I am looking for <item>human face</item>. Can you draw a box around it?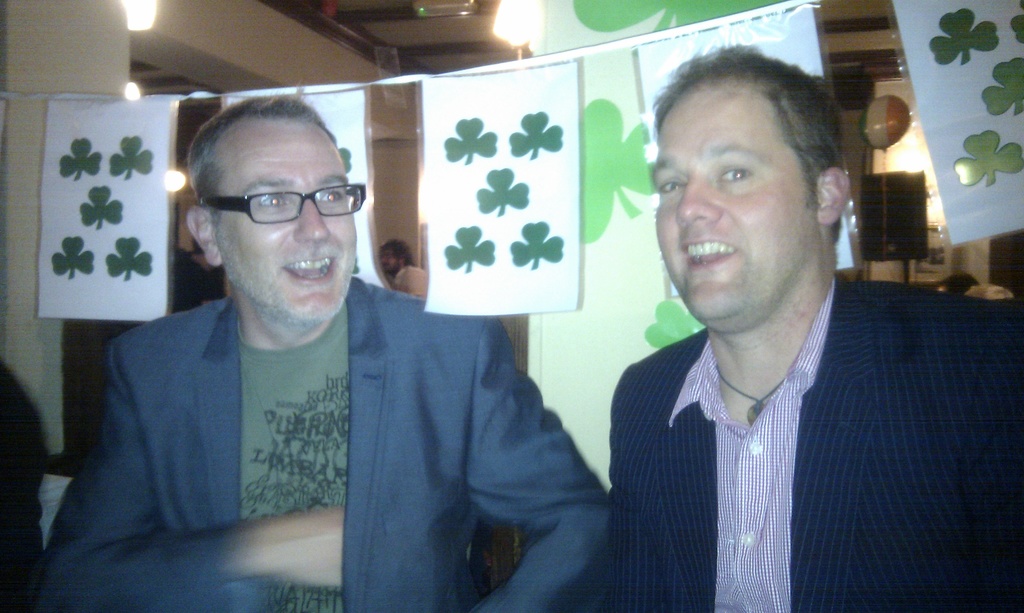
Sure, the bounding box is [214, 117, 353, 321].
